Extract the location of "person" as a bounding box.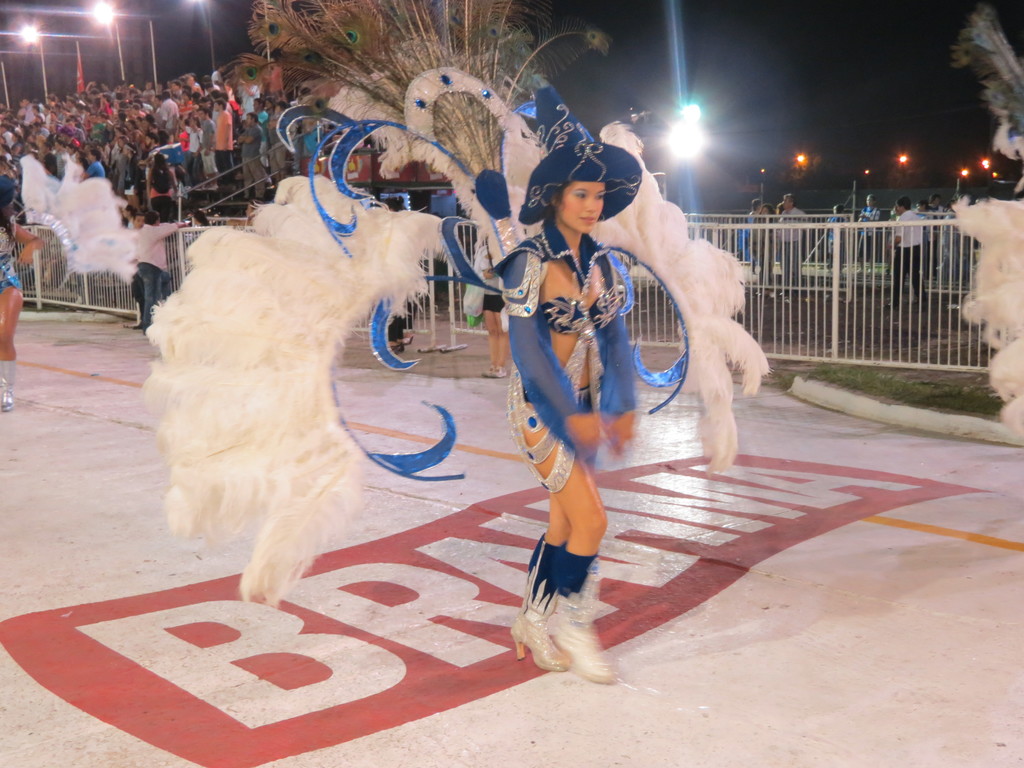
box(847, 192, 877, 280).
